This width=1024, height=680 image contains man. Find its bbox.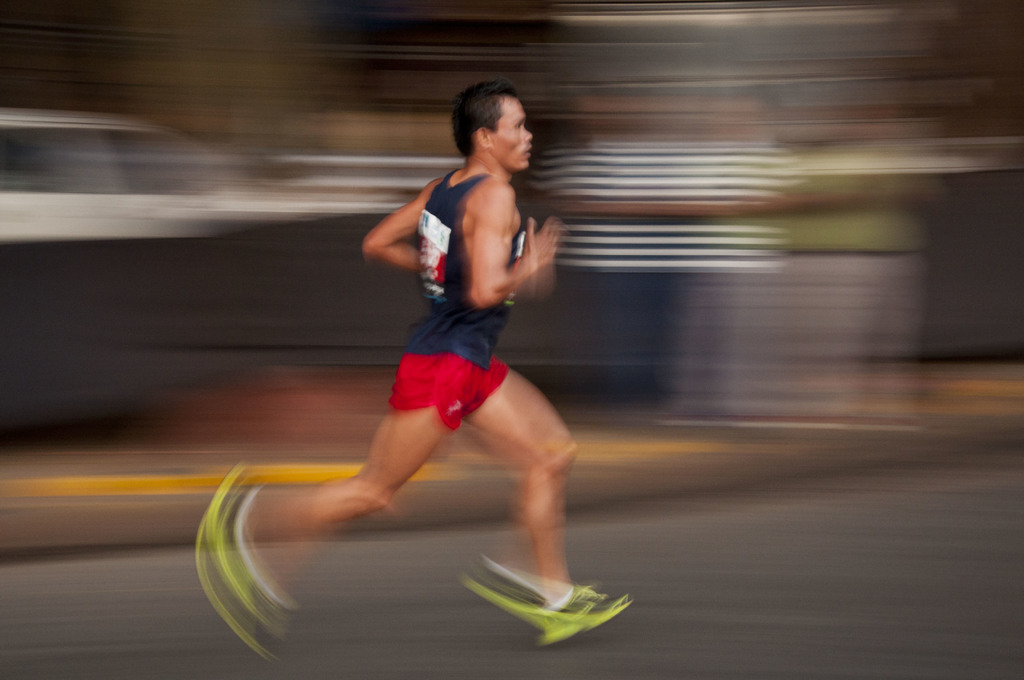
294 75 605 629.
